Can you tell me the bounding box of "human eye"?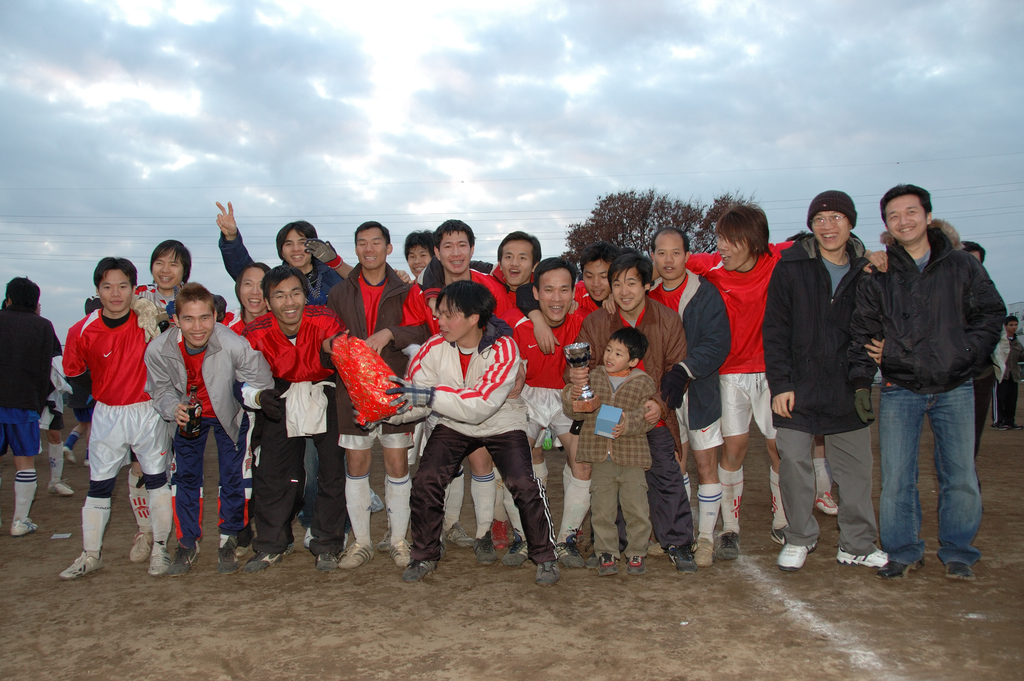
[814,215,824,225].
